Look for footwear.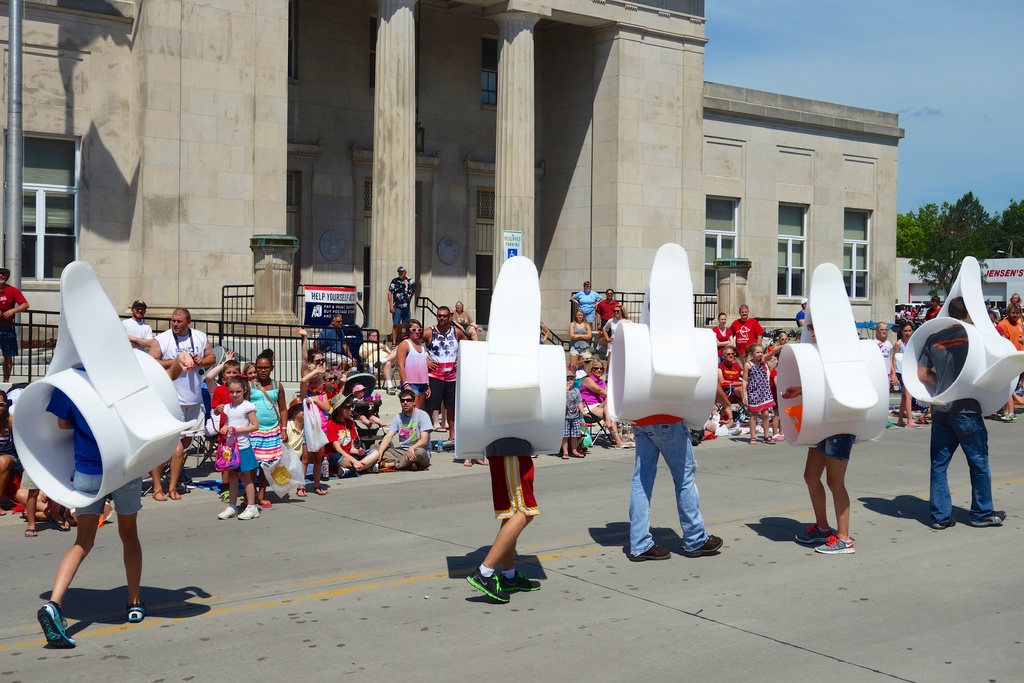
Found: (572, 449, 582, 456).
